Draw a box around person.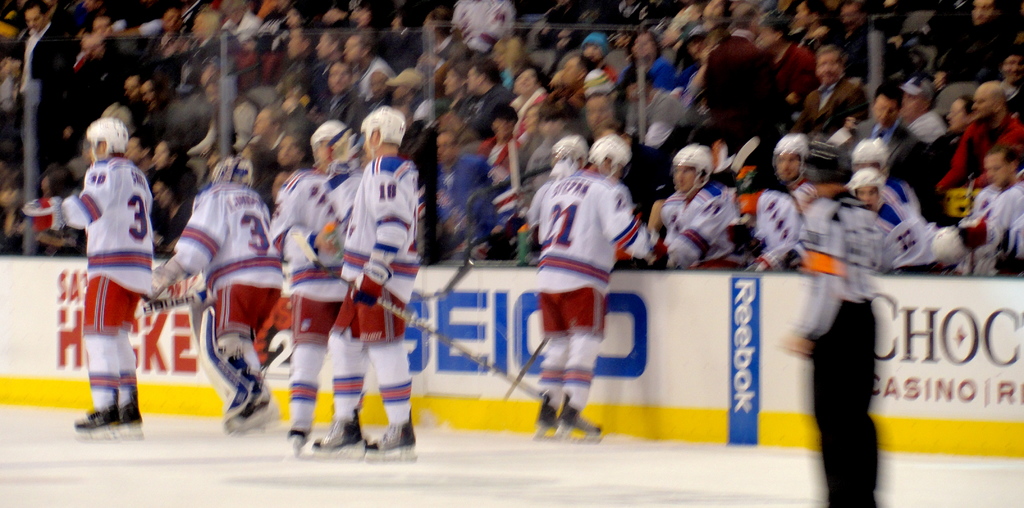
crop(145, 154, 283, 438).
